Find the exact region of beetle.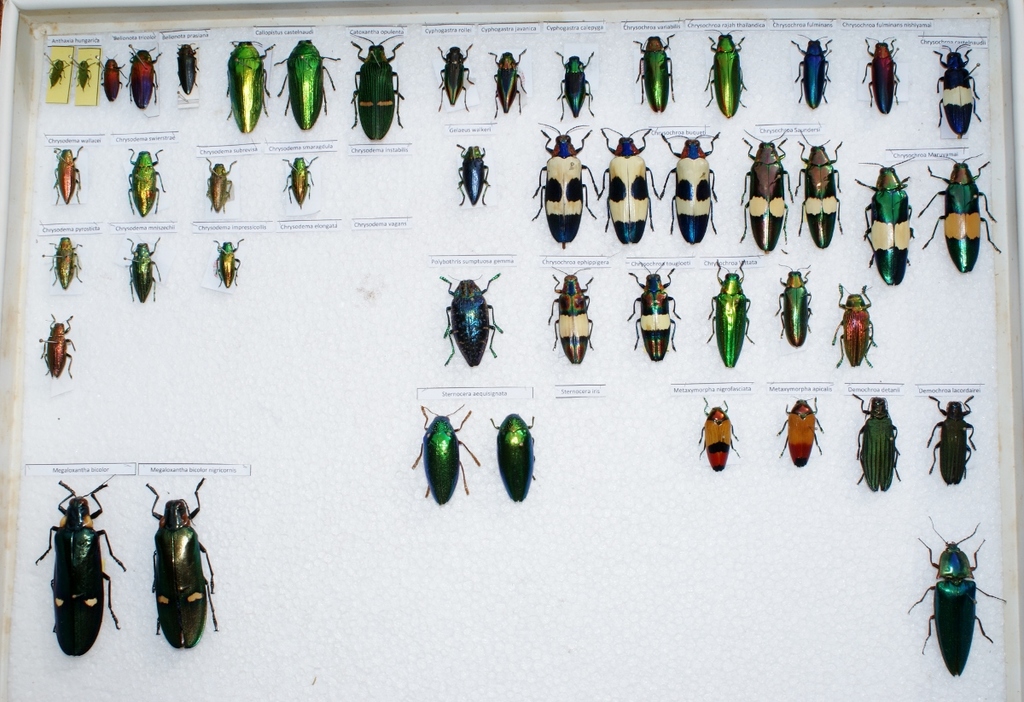
Exact region: {"x1": 38, "y1": 475, "x2": 124, "y2": 660}.
